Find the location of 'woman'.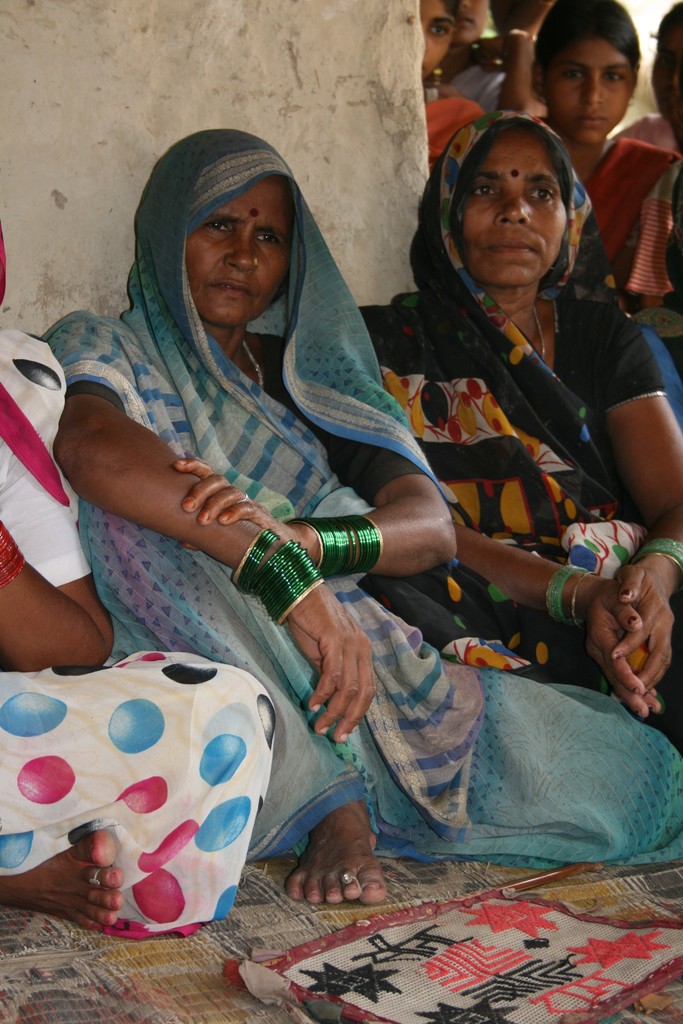
Location: box=[351, 113, 682, 756].
